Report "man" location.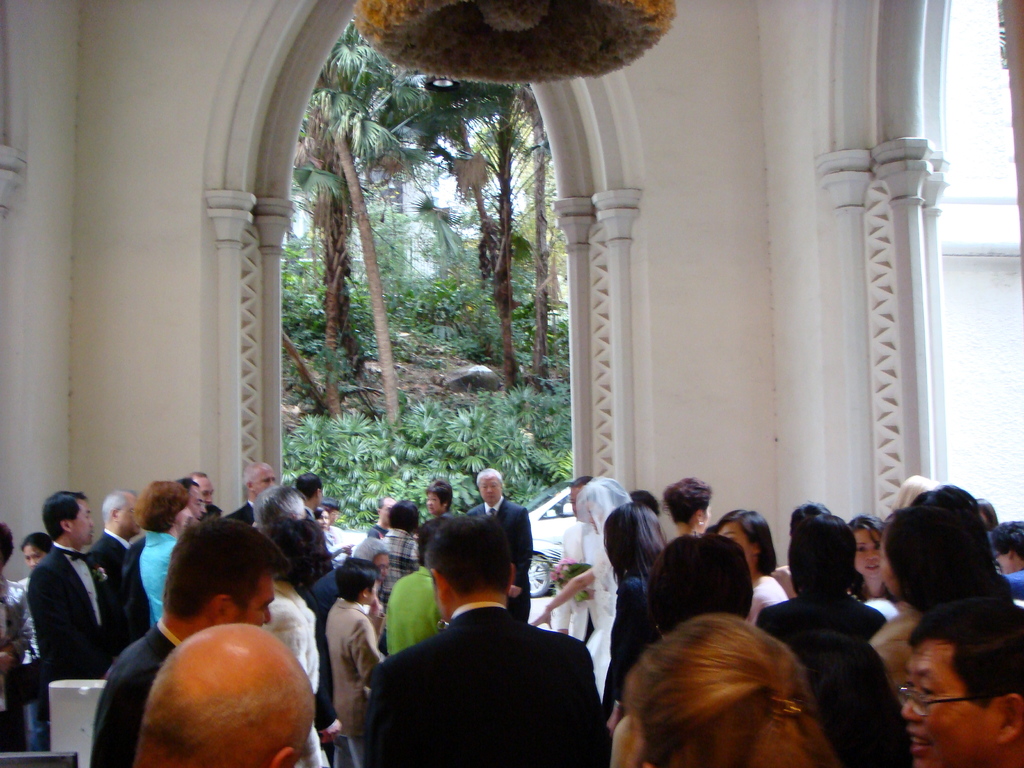
Report: 298,474,326,522.
